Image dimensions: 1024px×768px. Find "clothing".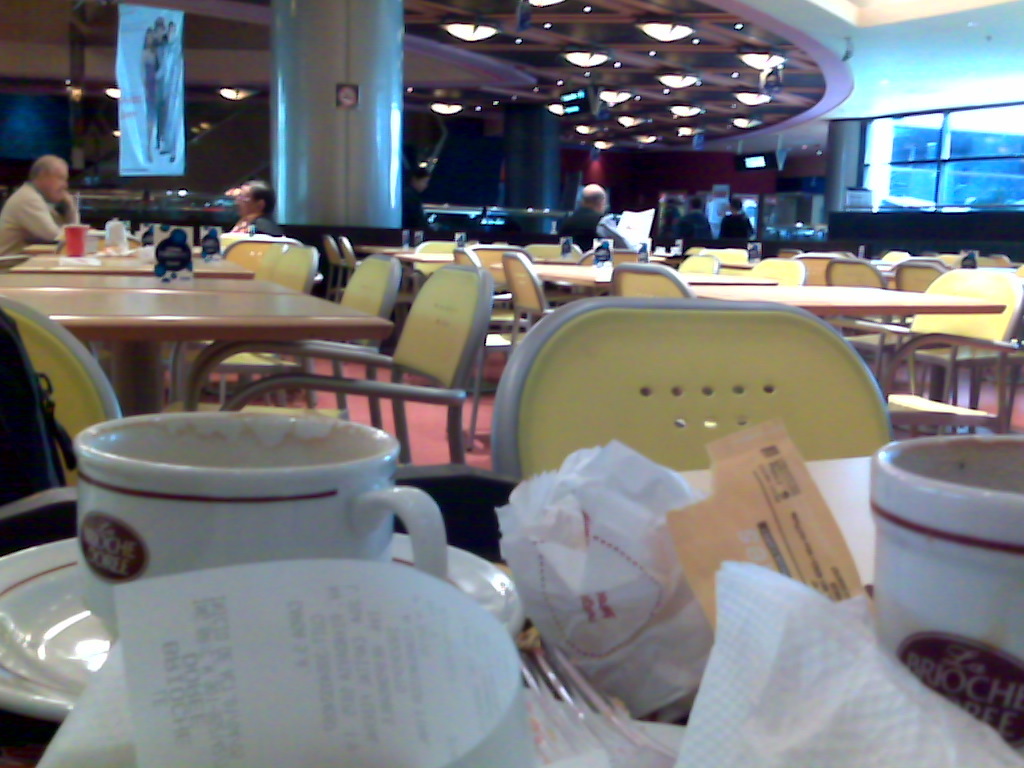
crop(140, 49, 159, 119).
